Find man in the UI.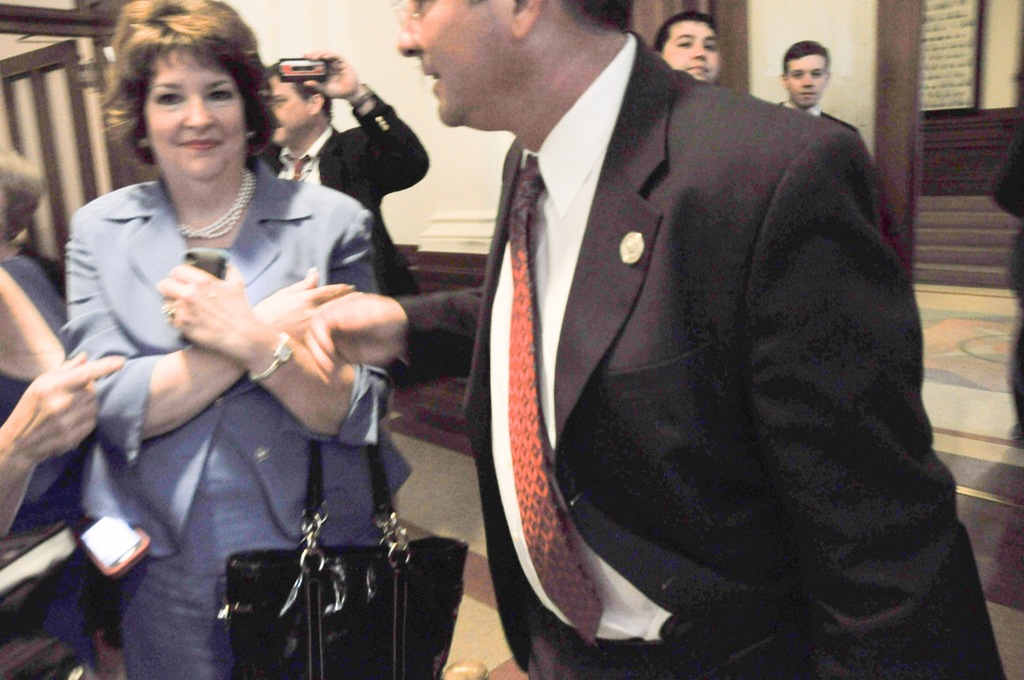
UI element at (x1=256, y1=50, x2=432, y2=328).
